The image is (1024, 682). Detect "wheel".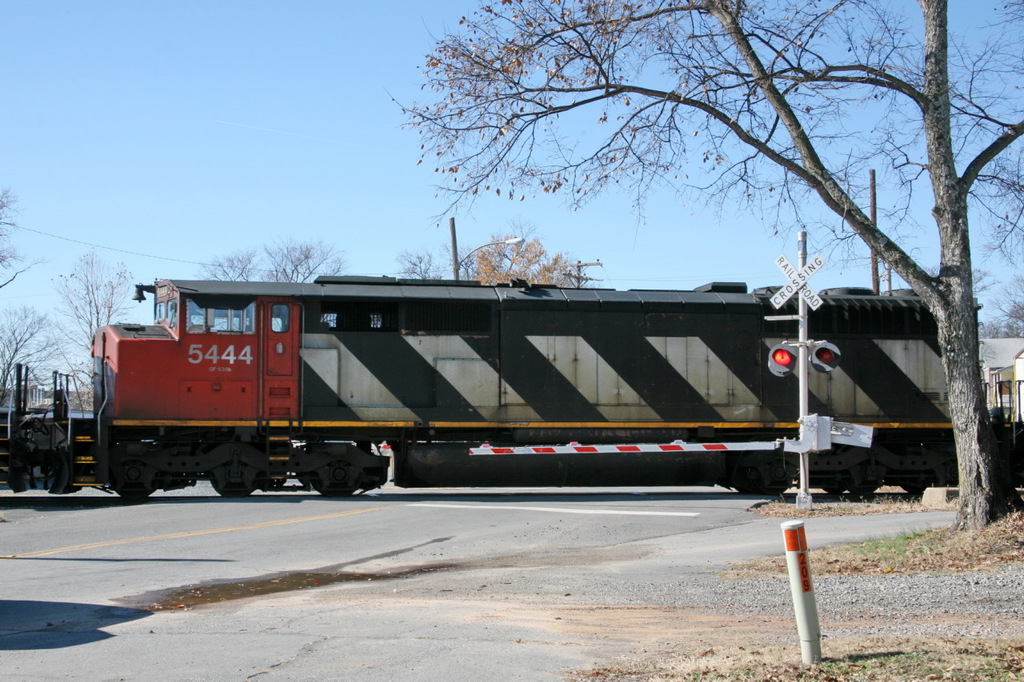
Detection: [209,461,258,497].
